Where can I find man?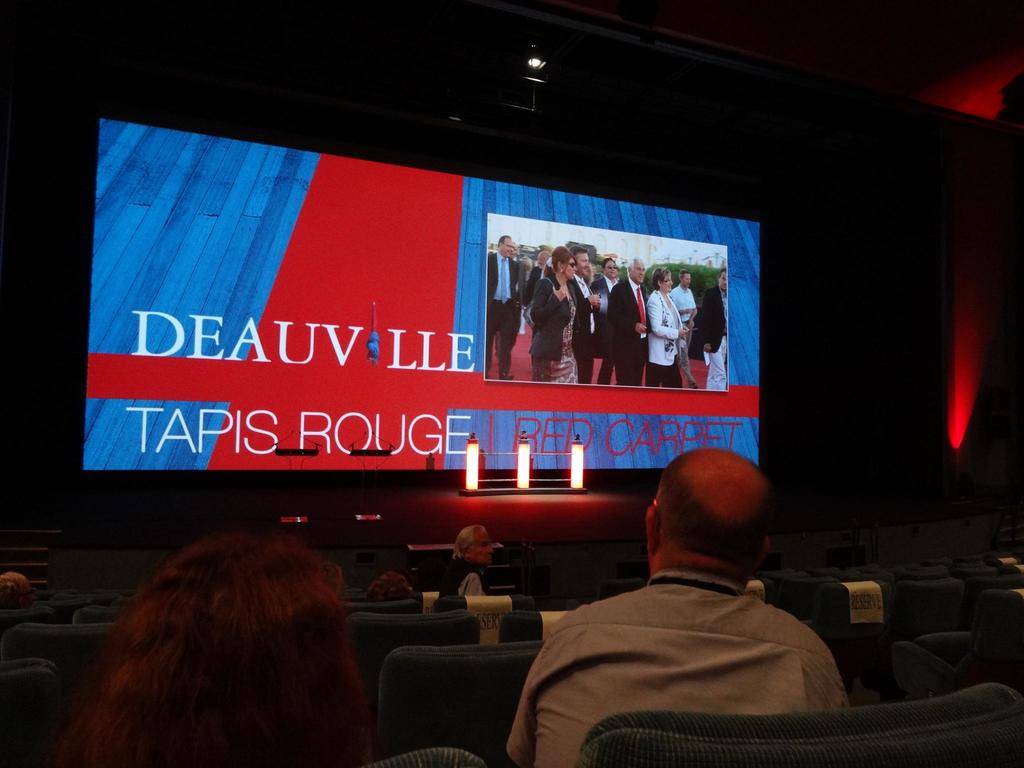
You can find it at {"x1": 488, "y1": 237, "x2": 524, "y2": 382}.
